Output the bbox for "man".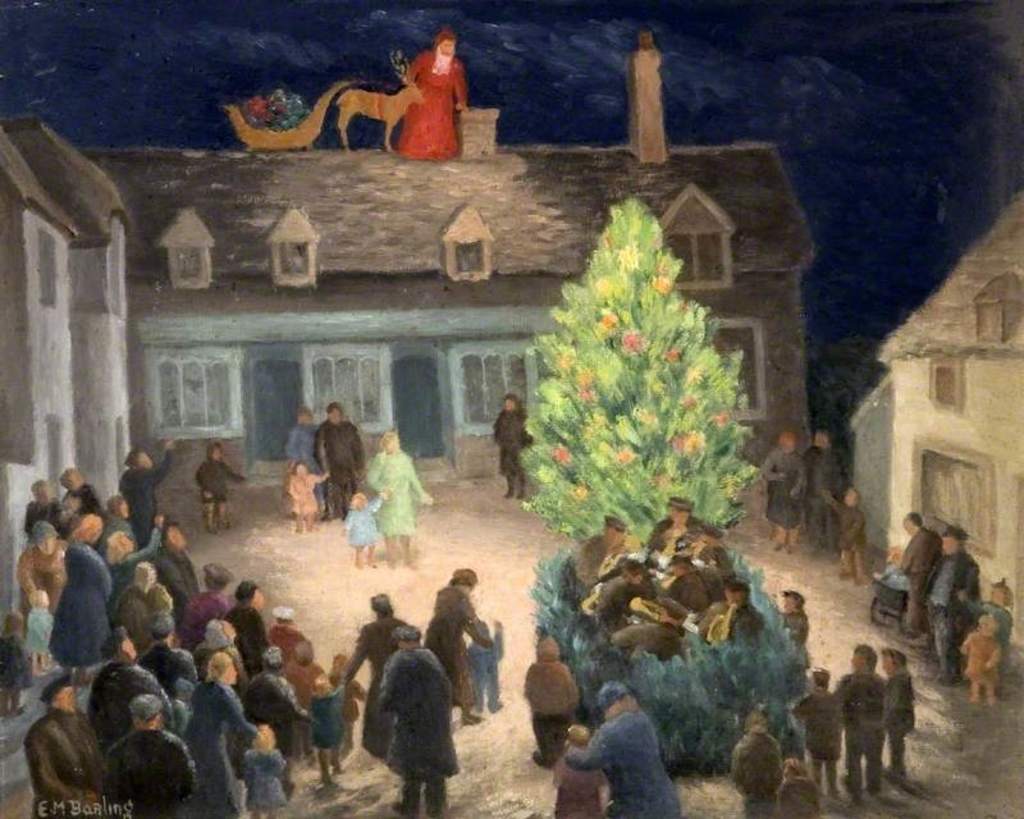
(714,582,767,646).
